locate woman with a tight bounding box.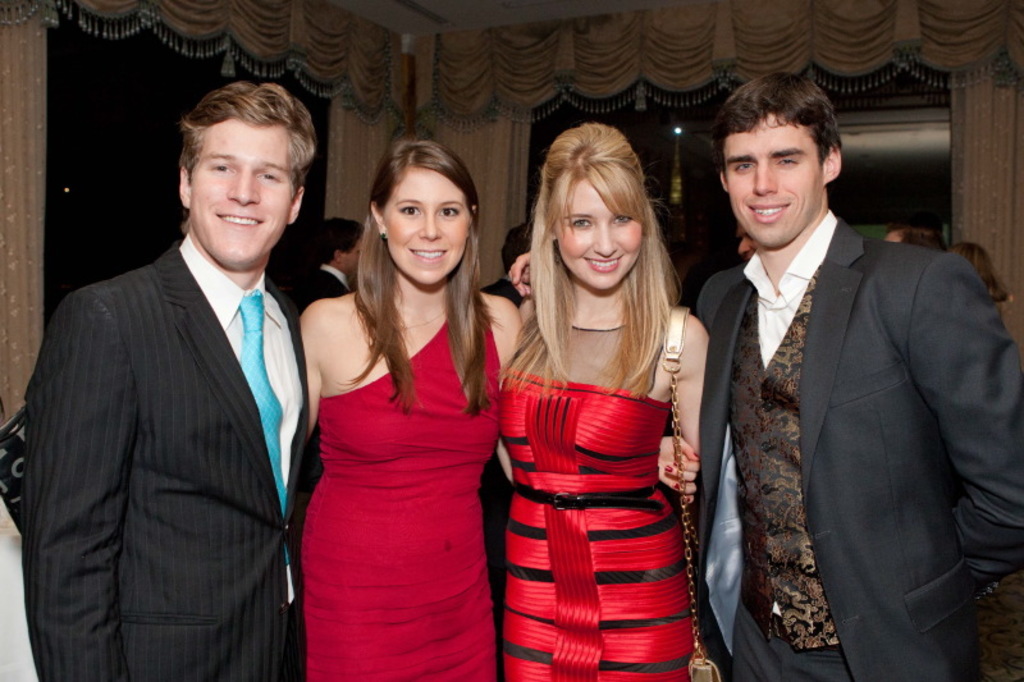
[x1=262, y1=129, x2=525, y2=681].
